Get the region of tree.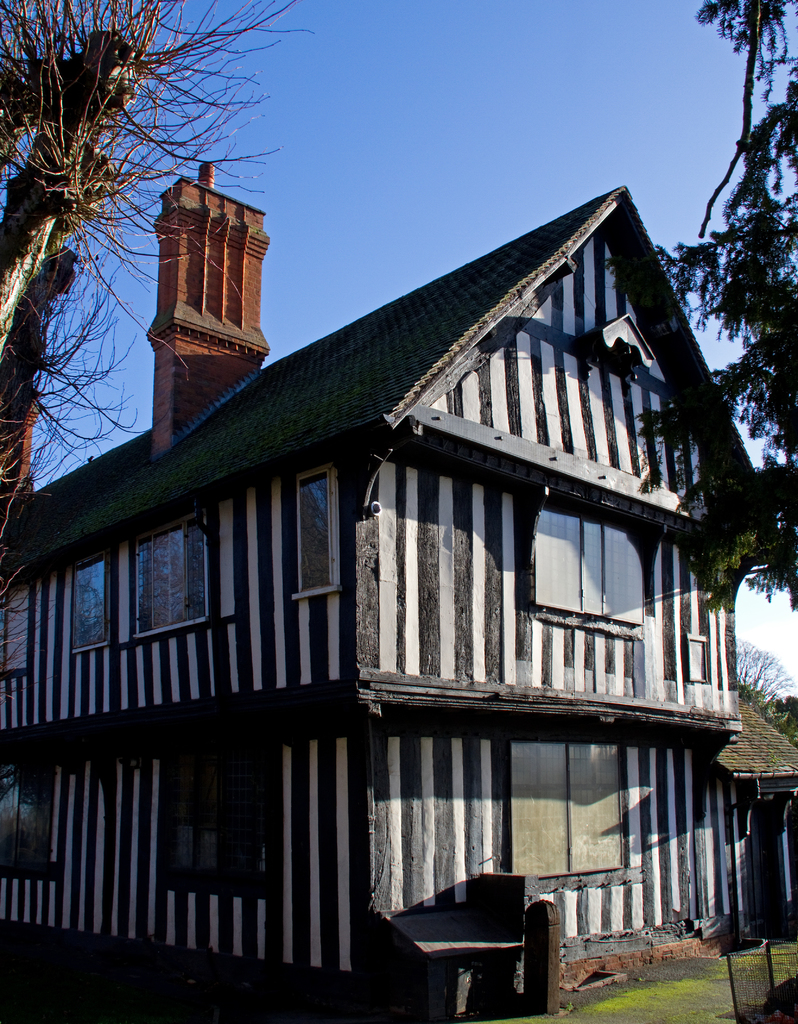
0,0,313,719.
